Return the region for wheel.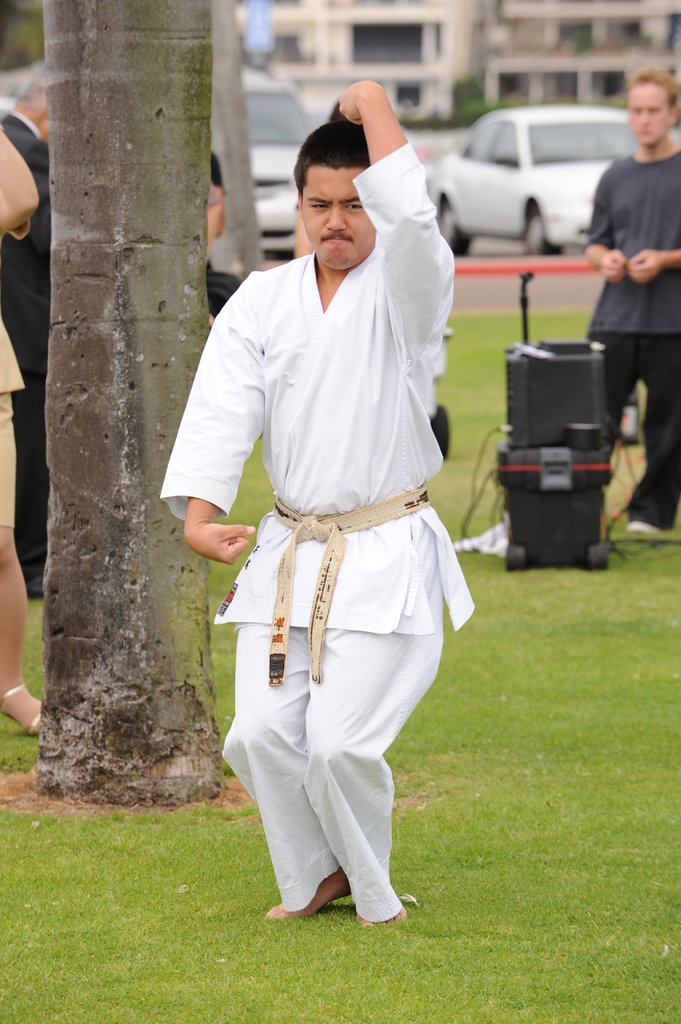
(442,204,471,256).
